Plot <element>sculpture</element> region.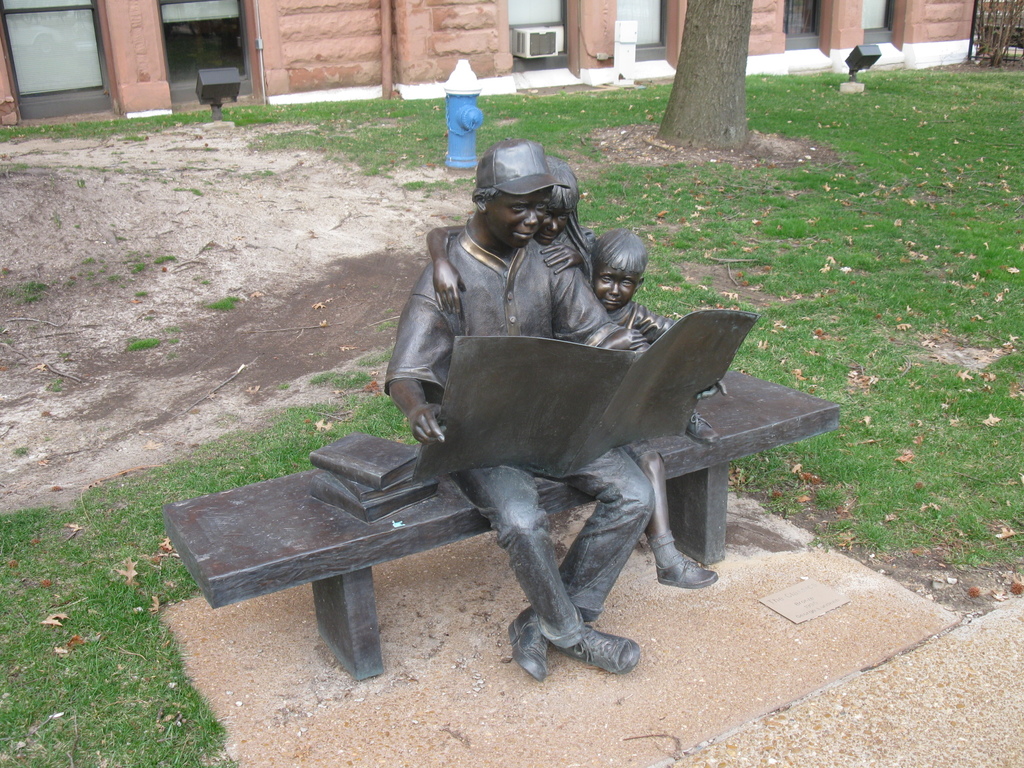
Plotted at select_region(586, 224, 728, 444).
